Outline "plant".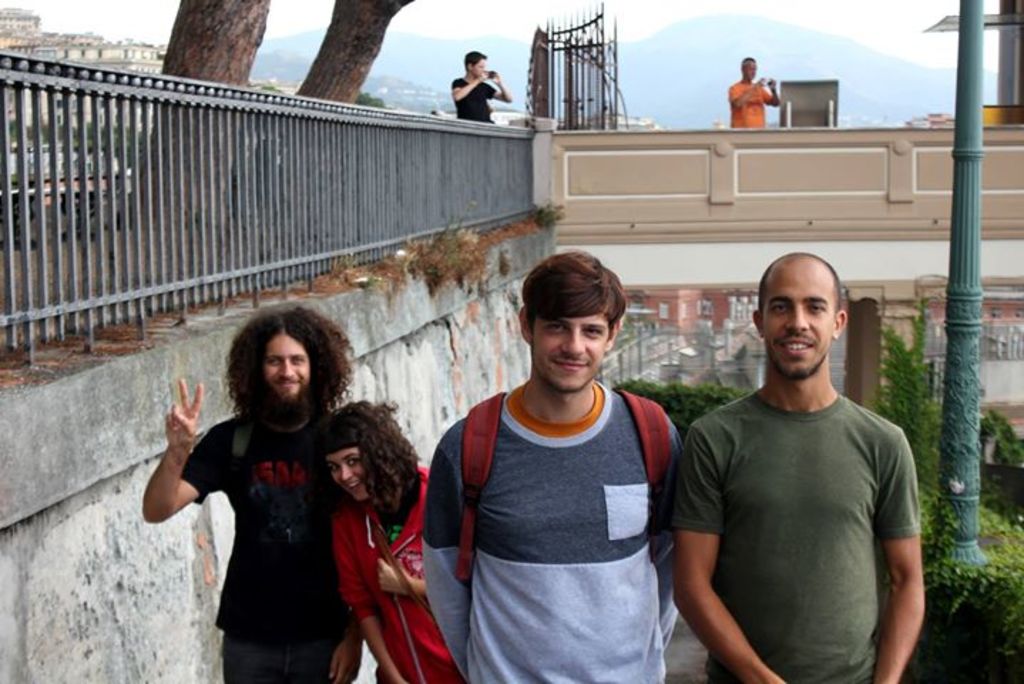
Outline: bbox=[921, 496, 1023, 683].
